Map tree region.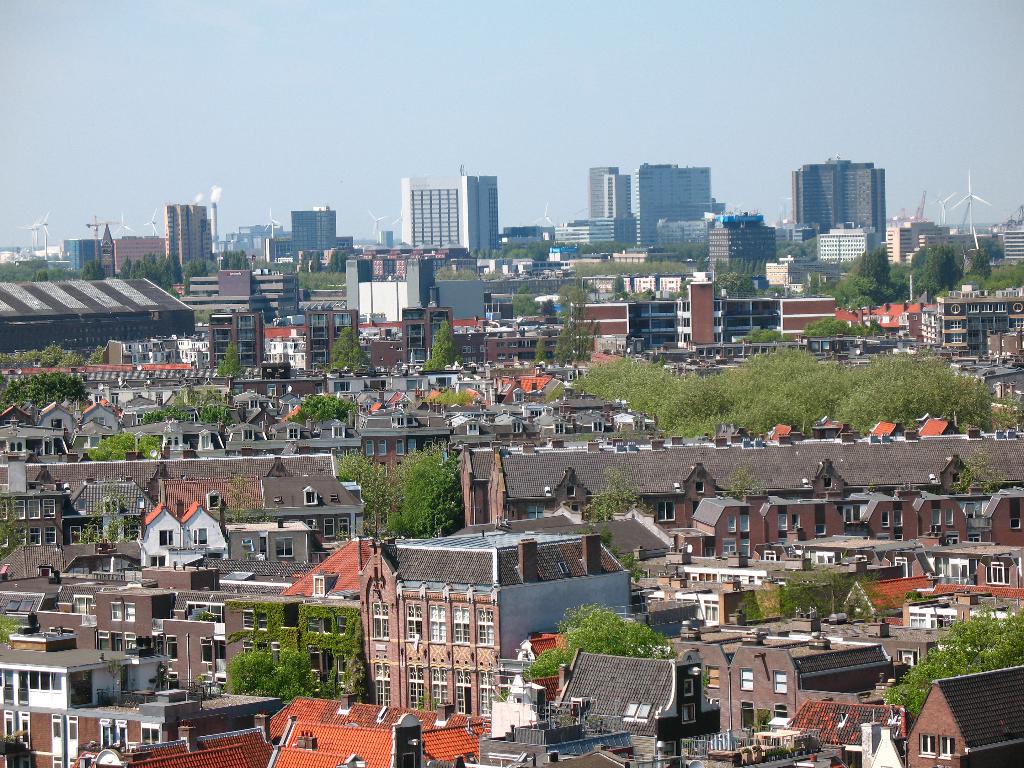
Mapped to <bbox>422, 322, 461, 371</bbox>.
